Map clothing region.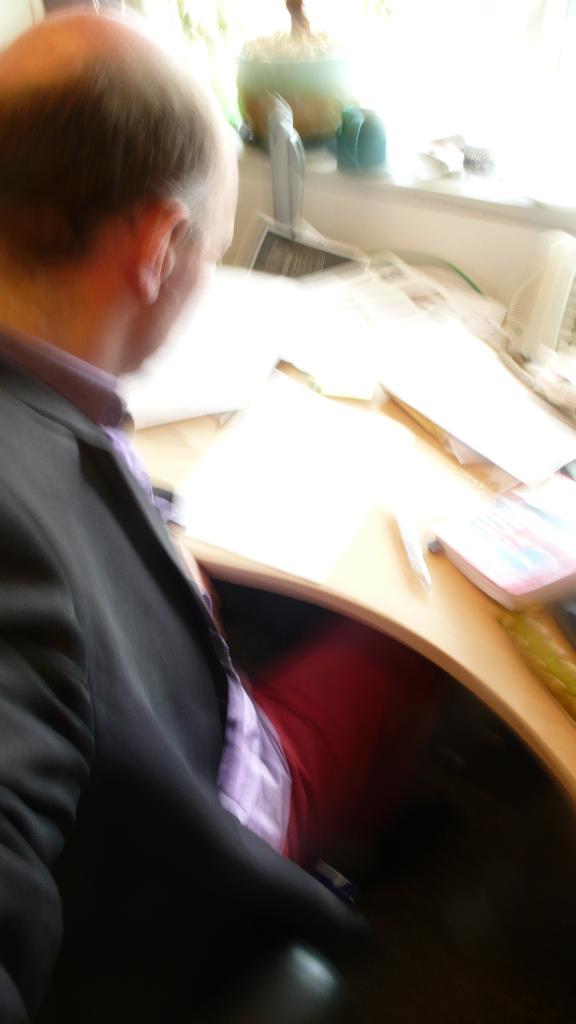
Mapped to [left=0, top=326, right=521, bottom=1017].
